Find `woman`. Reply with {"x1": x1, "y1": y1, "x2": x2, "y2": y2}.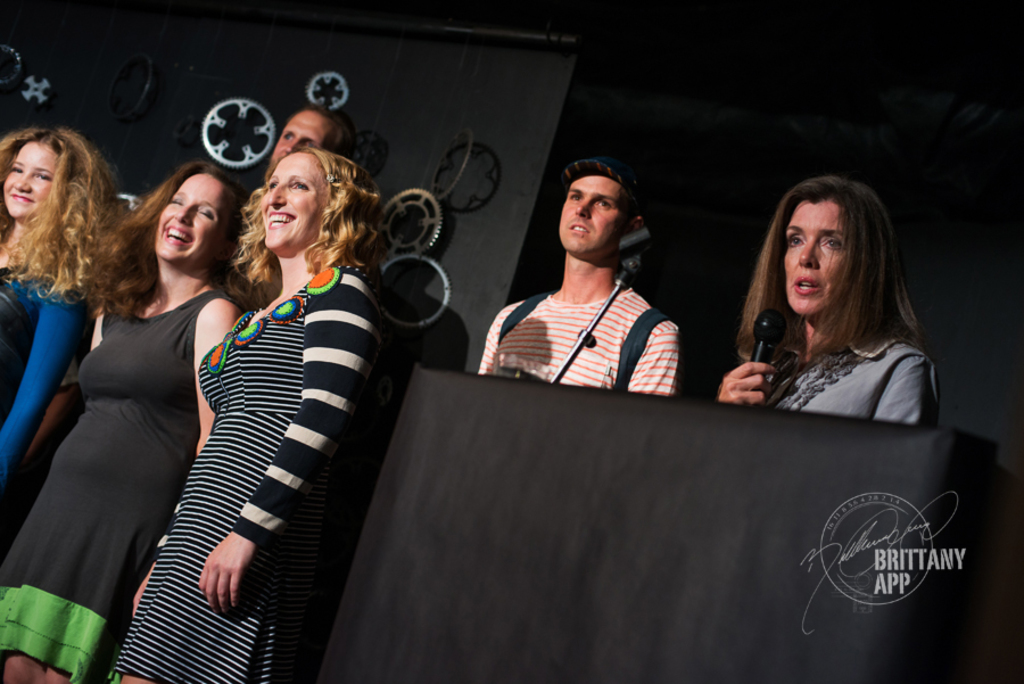
{"x1": 0, "y1": 159, "x2": 264, "y2": 683}.
